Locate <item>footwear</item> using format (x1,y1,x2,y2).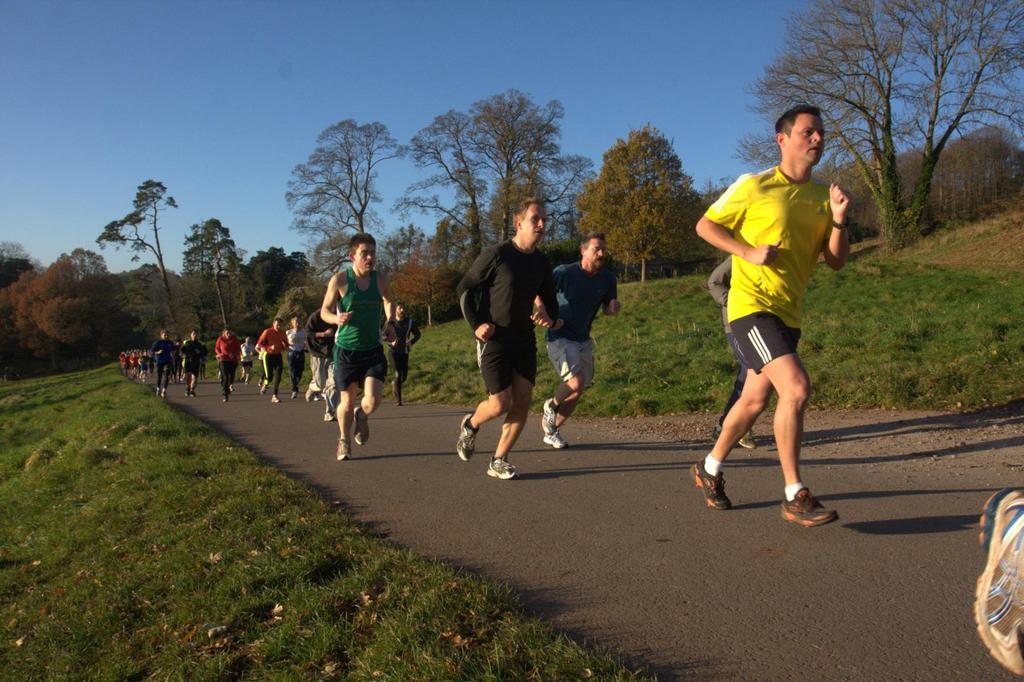
(540,398,557,432).
